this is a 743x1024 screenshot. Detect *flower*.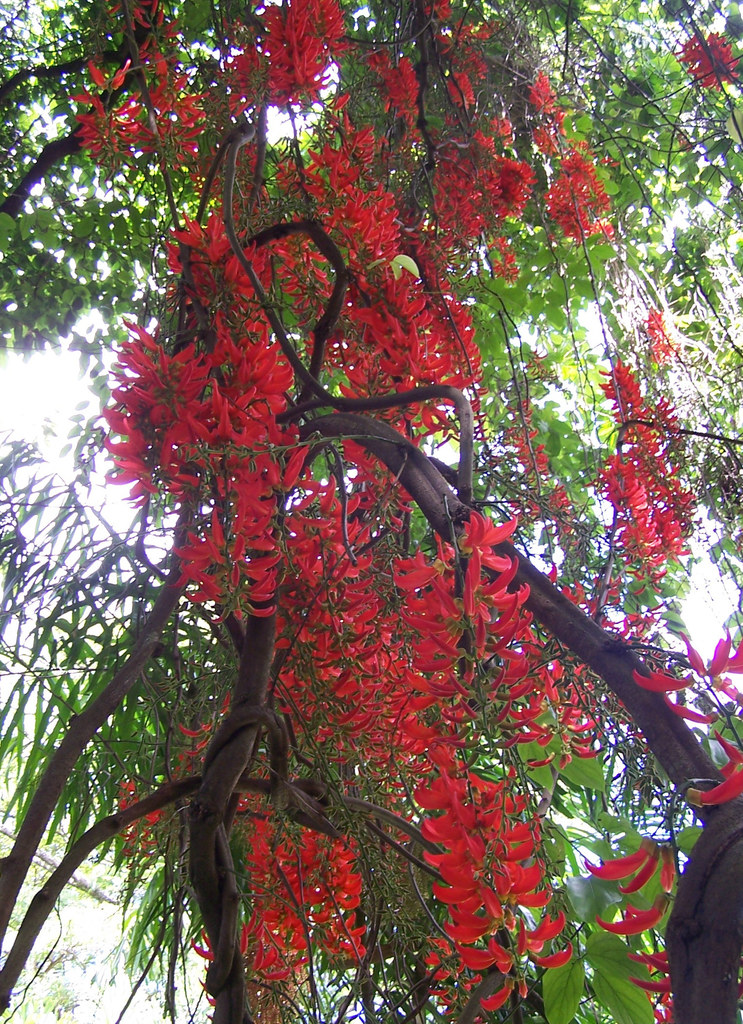
pyautogui.locateOnScreen(472, 502, 521, 599).
